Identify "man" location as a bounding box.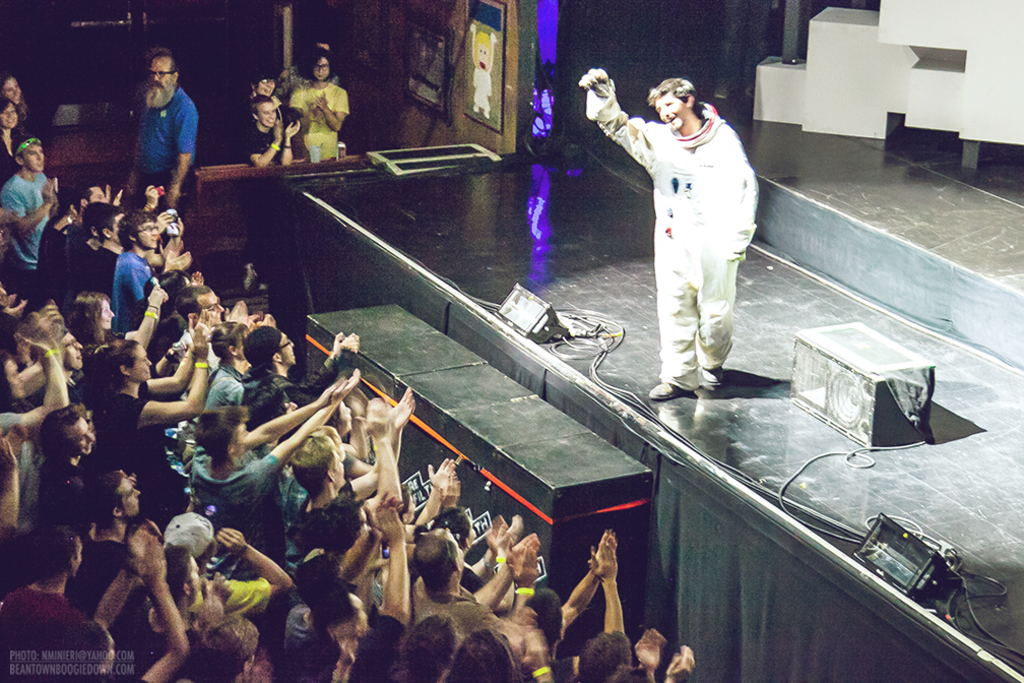
122, 50, 197, 213.
